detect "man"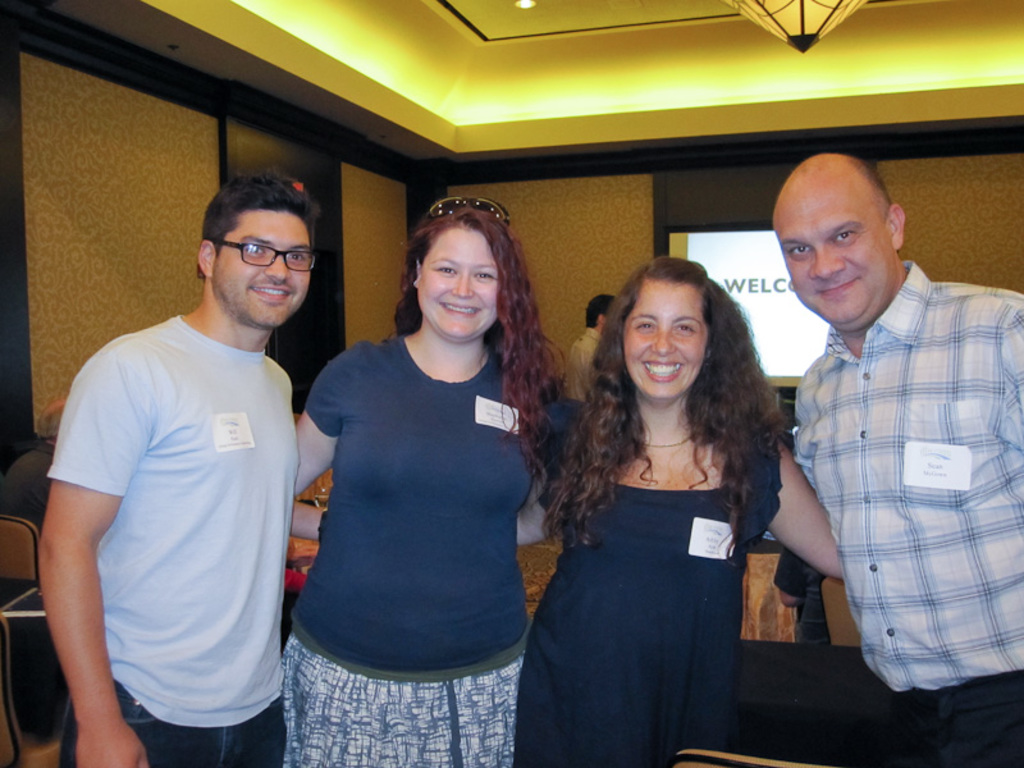
<bbox>563, 296, 613, 406</bbox>
